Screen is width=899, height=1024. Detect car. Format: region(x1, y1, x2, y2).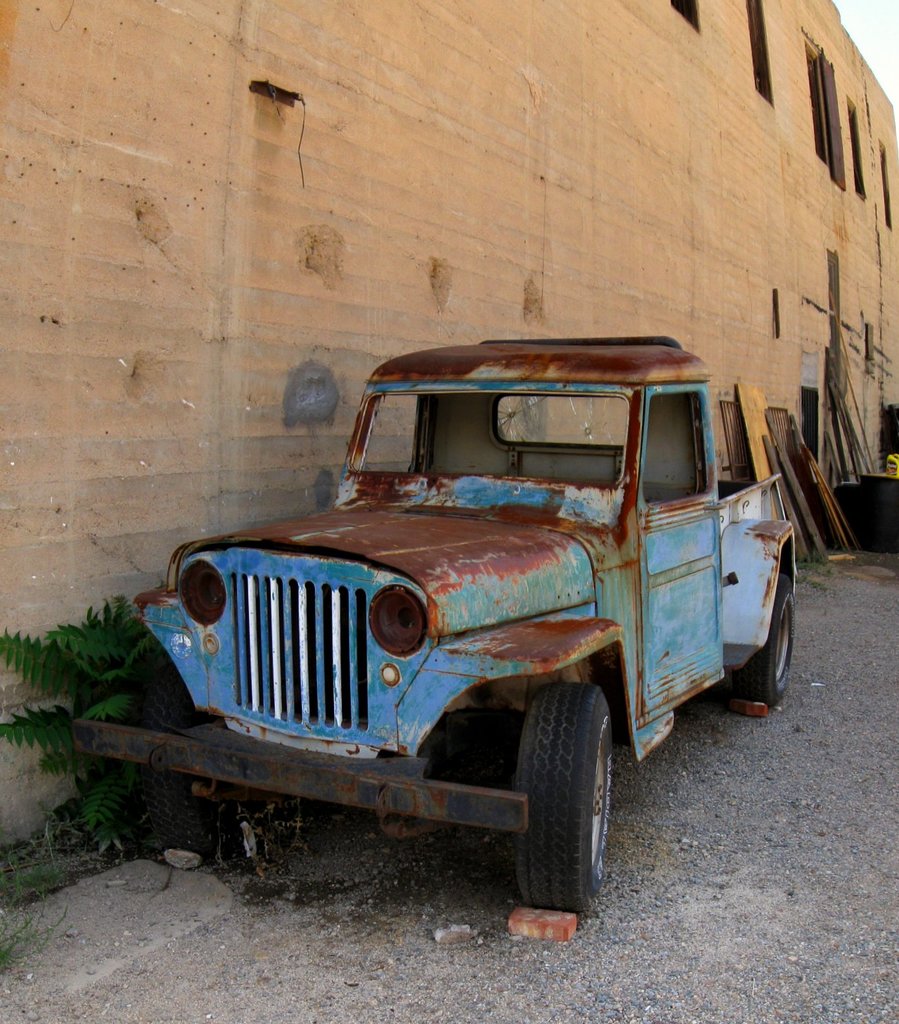
region(117, 312, 752, 914).
